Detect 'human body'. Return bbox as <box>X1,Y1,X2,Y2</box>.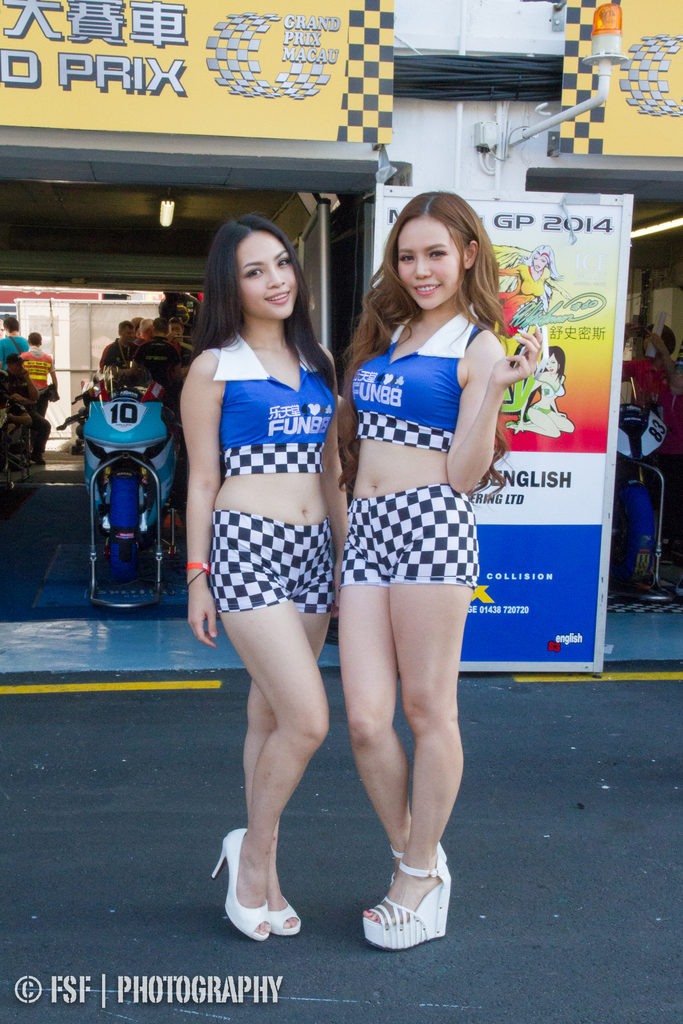
<box>0,357,60,467</box>.
